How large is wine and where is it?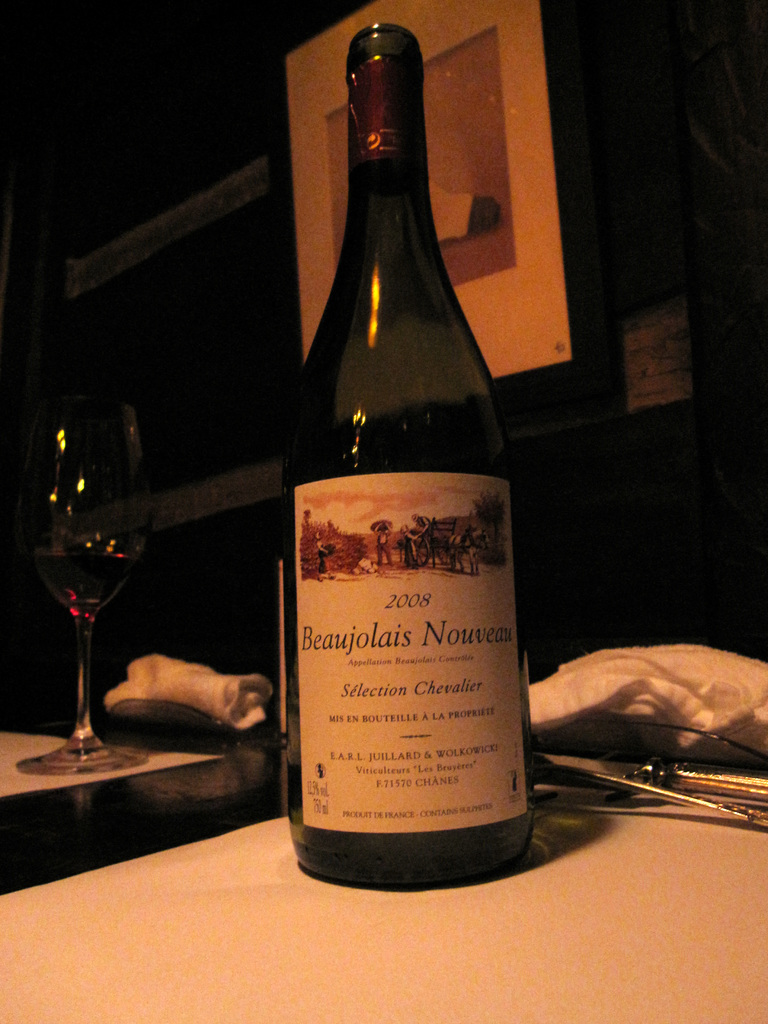
Bounding box: 16 532 126 625.
